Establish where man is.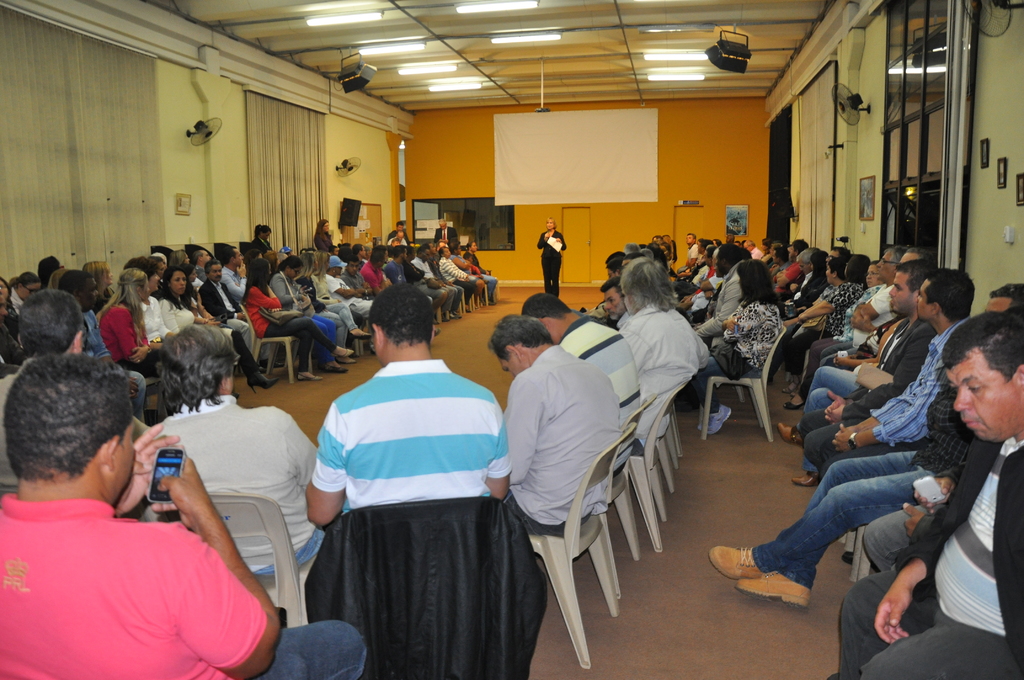
Established at (left=196, top=255, right=286, bottom=371).
